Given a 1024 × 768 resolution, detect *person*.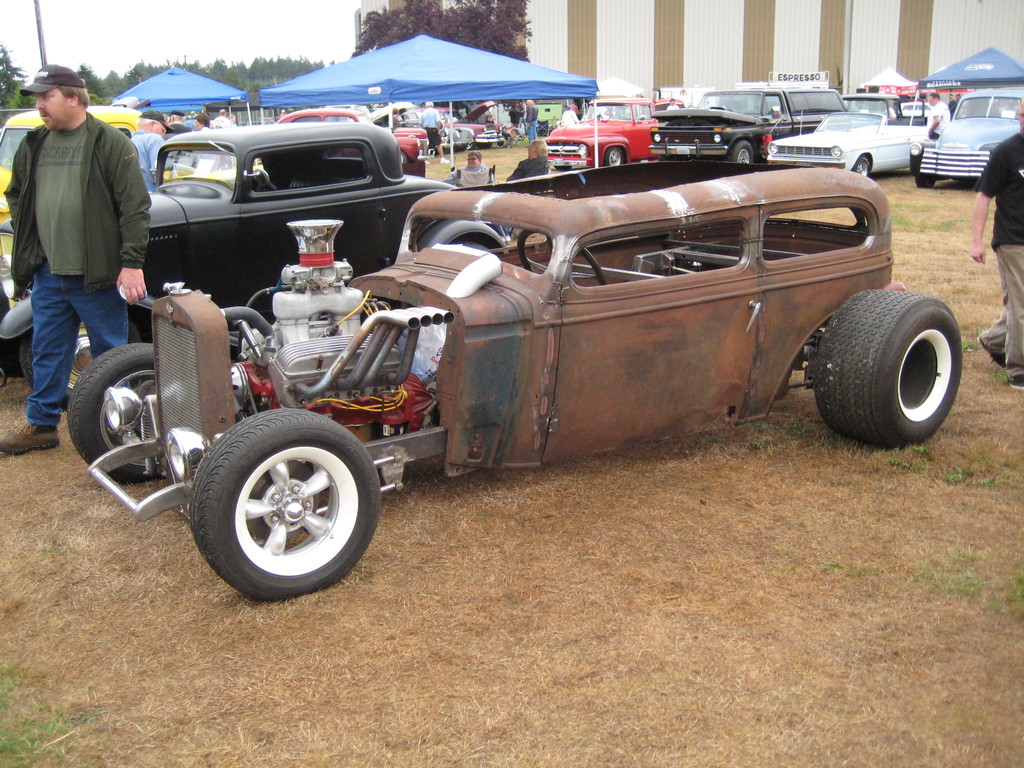
[left=931, top=88, right=957, bottom=138].
